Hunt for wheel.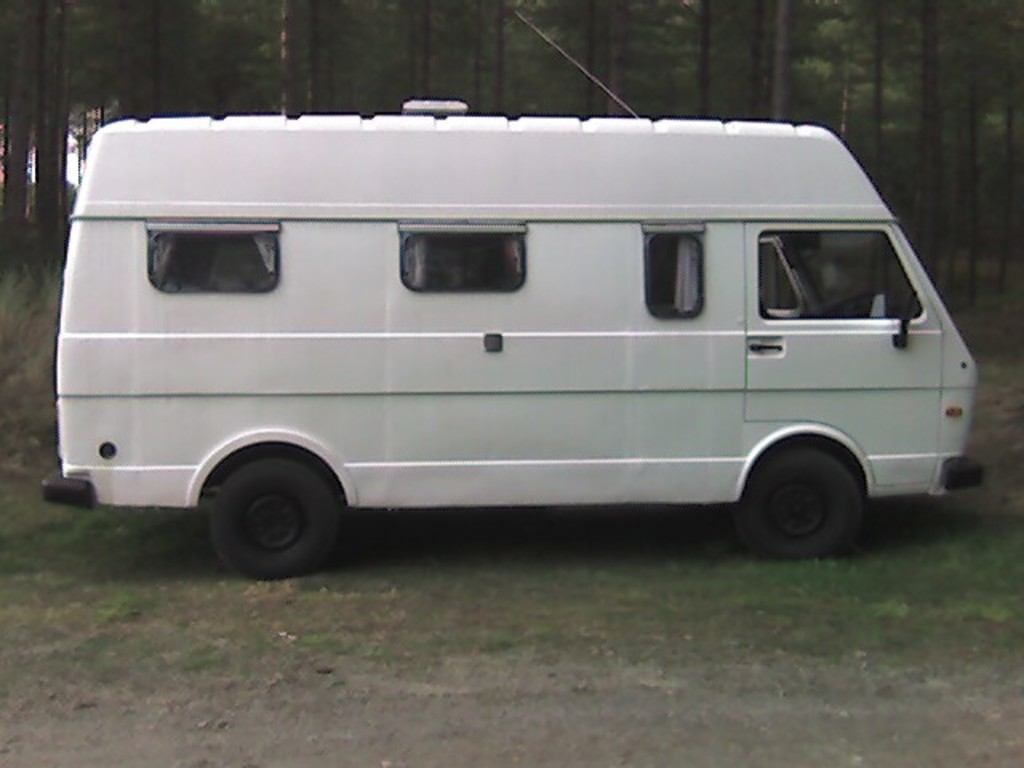
Hunted down at {"x1": 726, "y1": 429, "x2": 888, "y2": 550}.
